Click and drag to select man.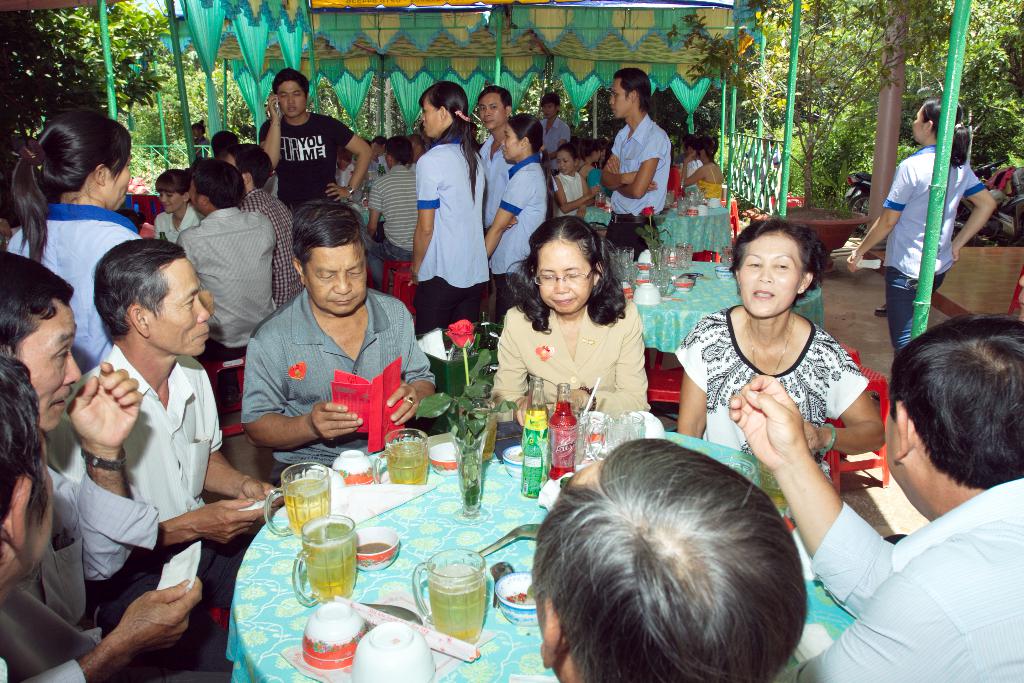
Selection: bbox(0, 247, 212, 682).
